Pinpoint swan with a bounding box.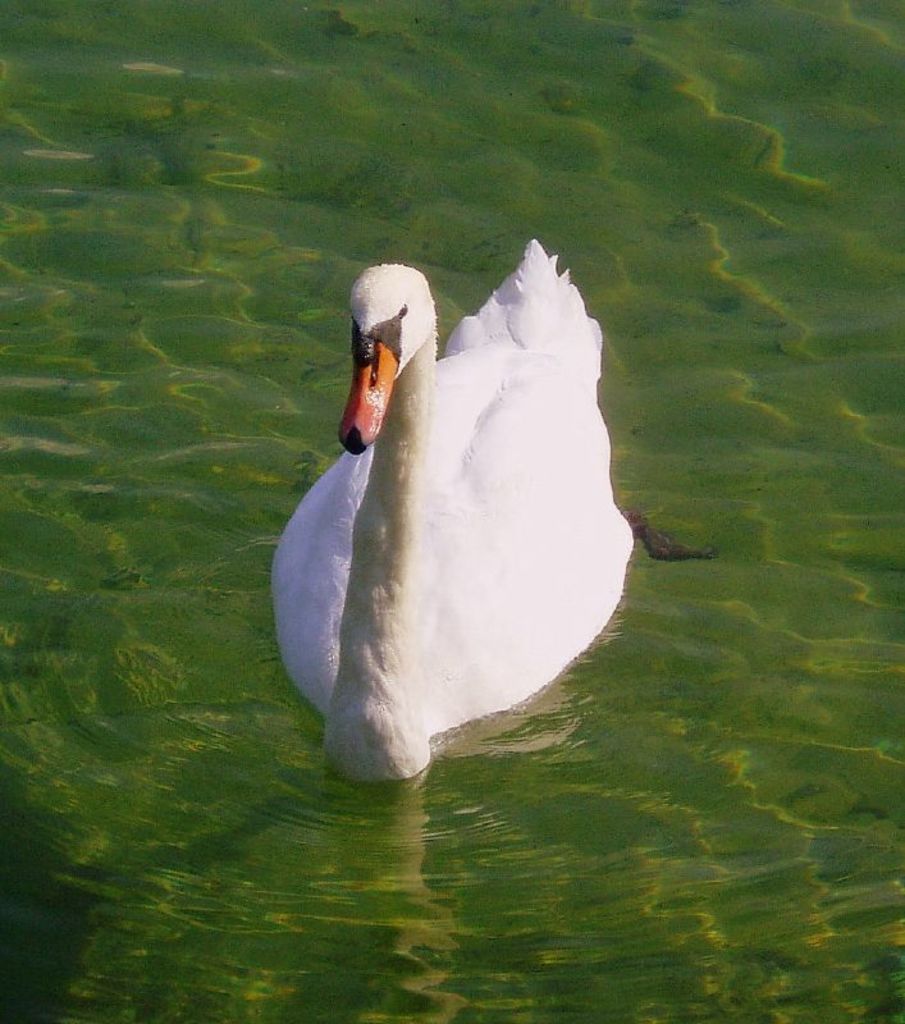
315,188,691,794.
